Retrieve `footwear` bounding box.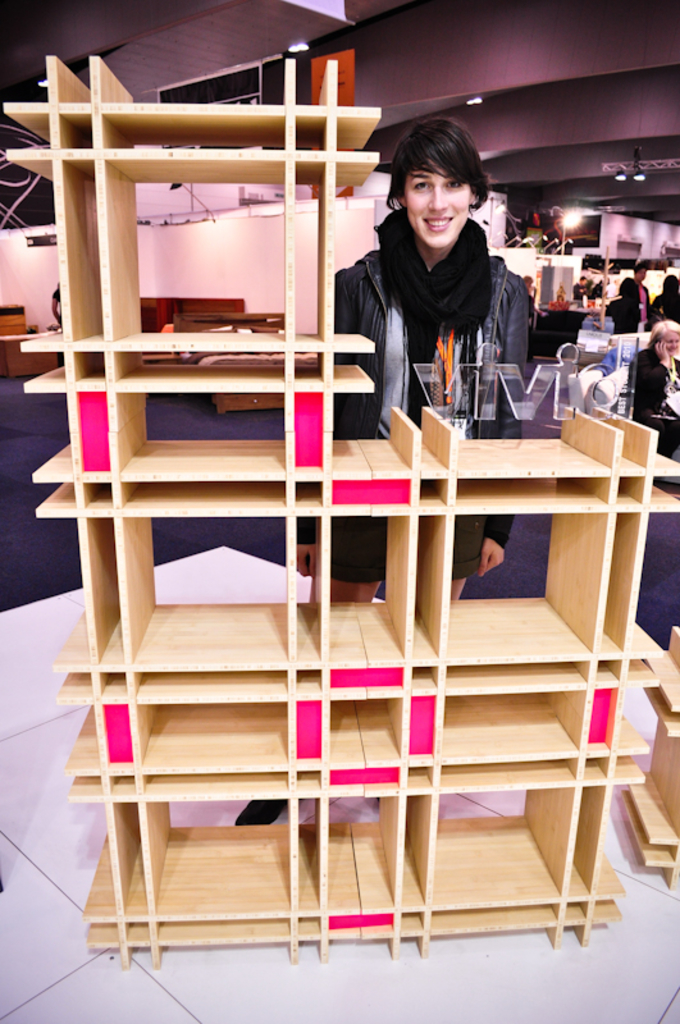
Bounding box: l=229, t=799, r=283, b=827.
